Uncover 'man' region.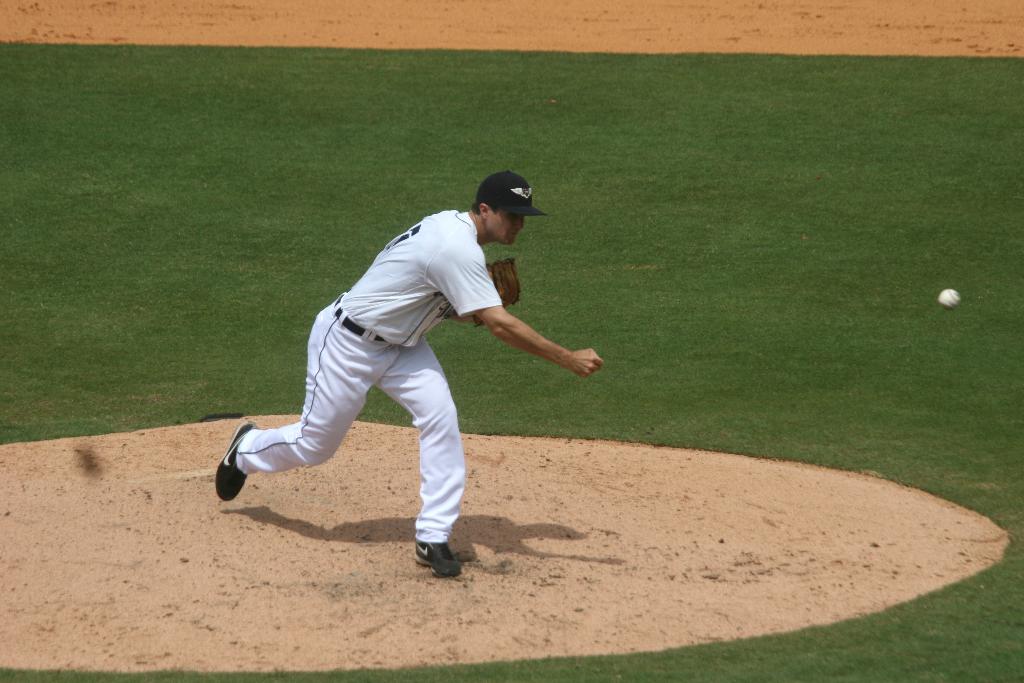
Uncovered: {"x1": 224, "y1": 148, "x2": 584, "y2": 583}.
